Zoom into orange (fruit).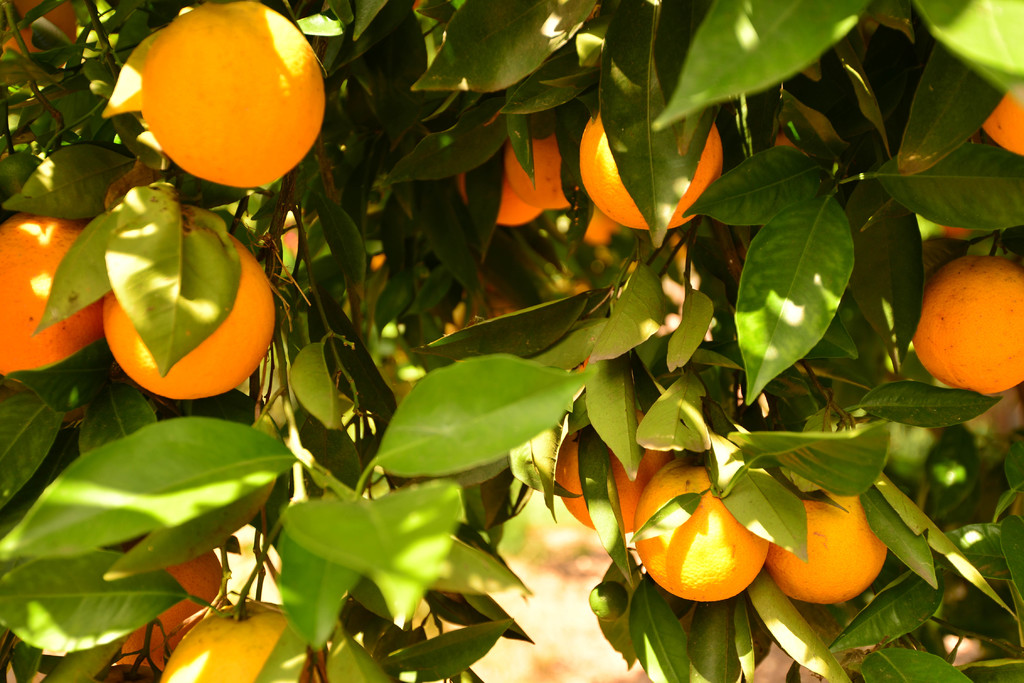
Zoom target: crop(141, 4, 329, 190).
